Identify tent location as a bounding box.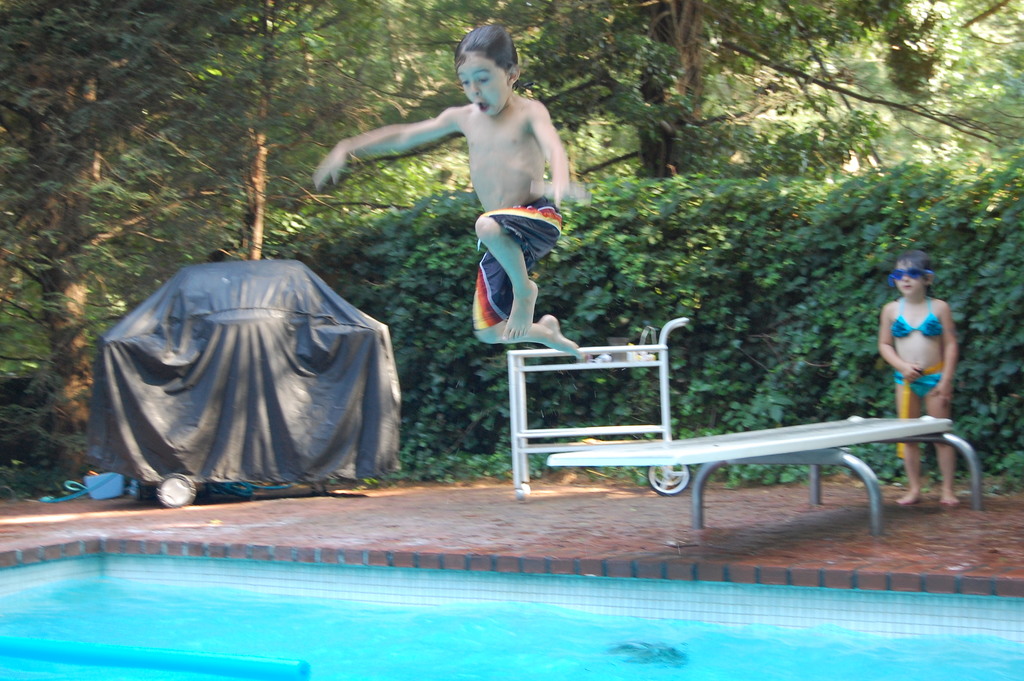
box=[76, 263, 408, 509].
